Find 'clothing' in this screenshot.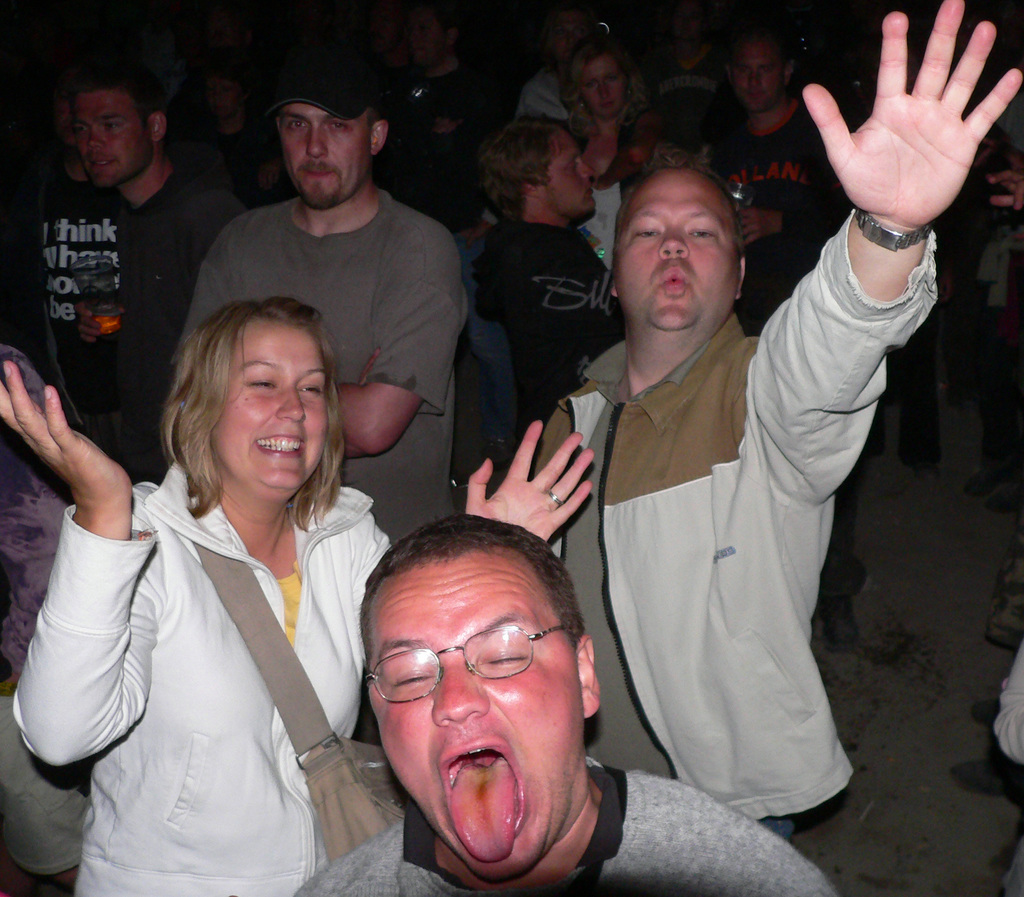
The bounding box for 'clothing' is (left=0, top=687, right=103, bottom=888).
